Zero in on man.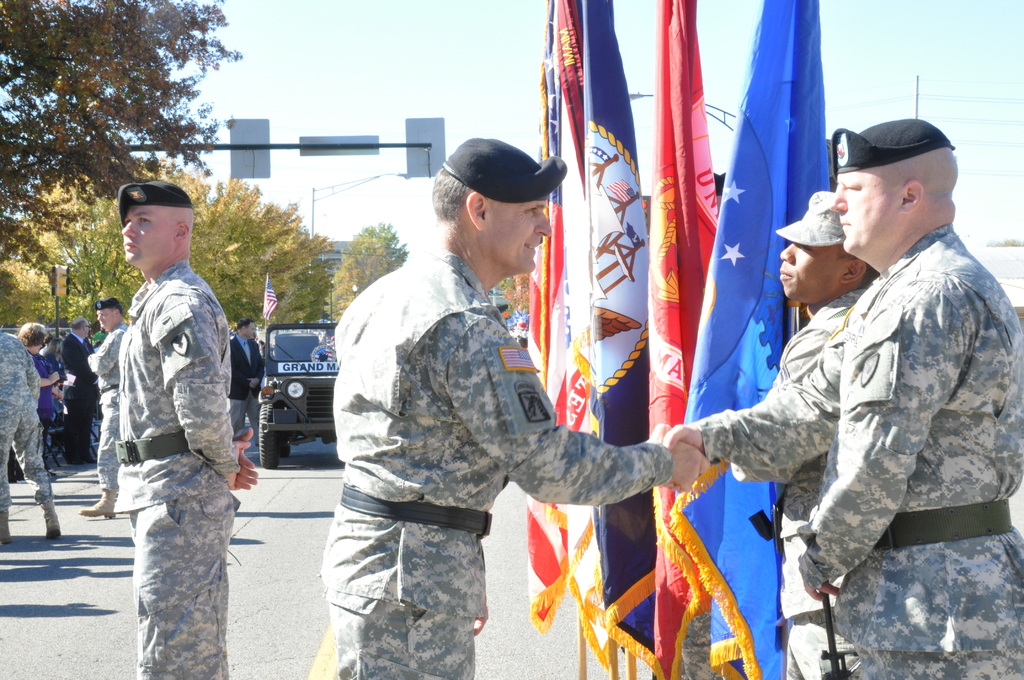
Zeroed in: 79 292 135 509.
